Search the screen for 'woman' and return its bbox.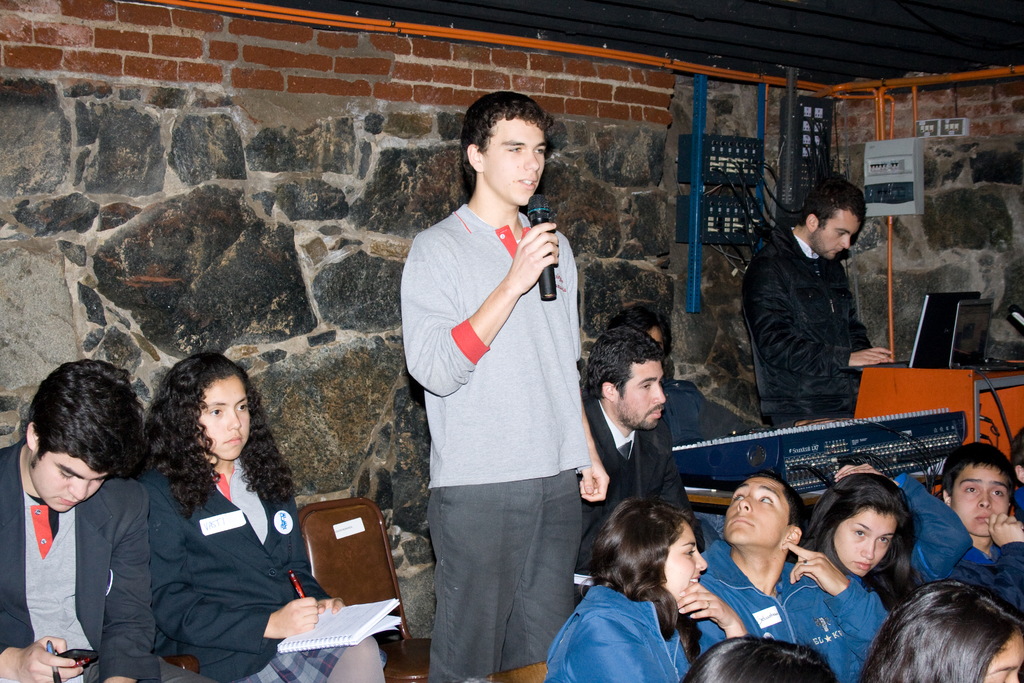
Found: 801,466,924,631.
